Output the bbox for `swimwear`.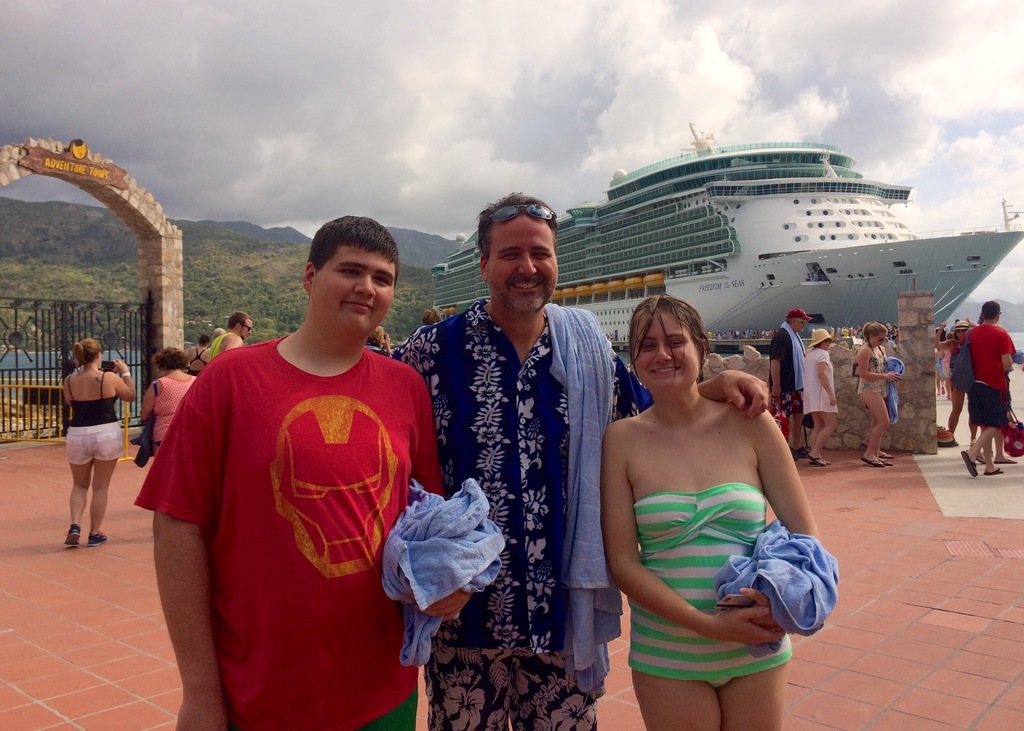
[854, 341, 888, 398].
